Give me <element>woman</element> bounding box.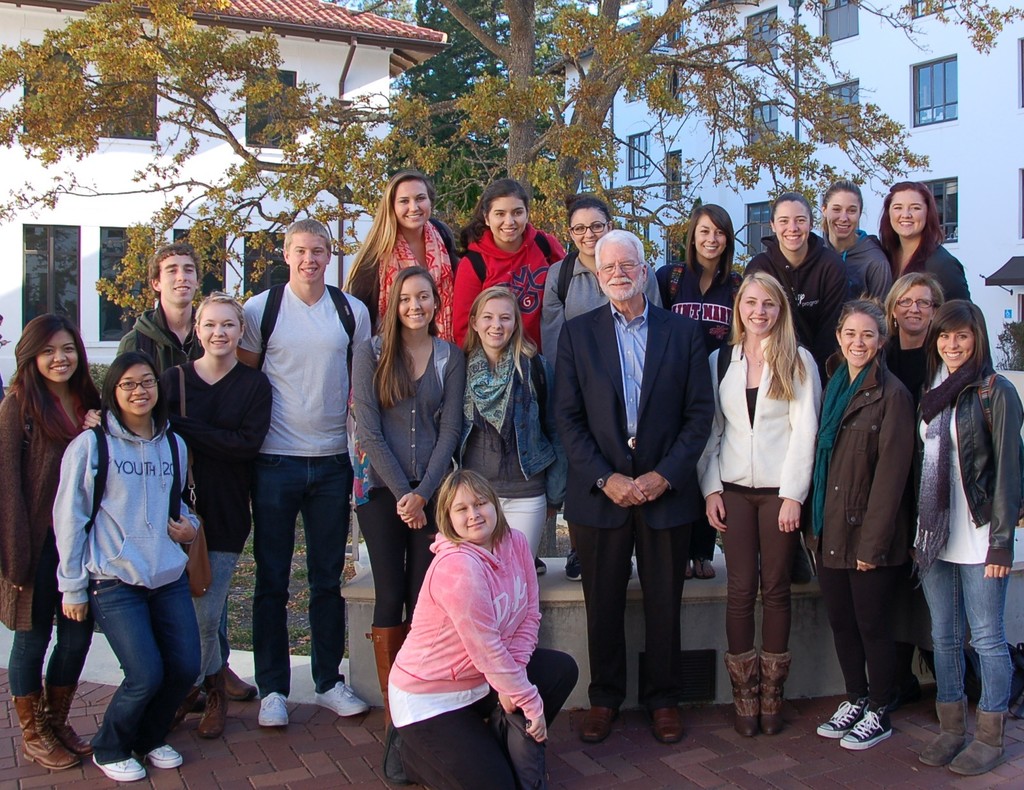
detection(0, 311, 106, 766).
